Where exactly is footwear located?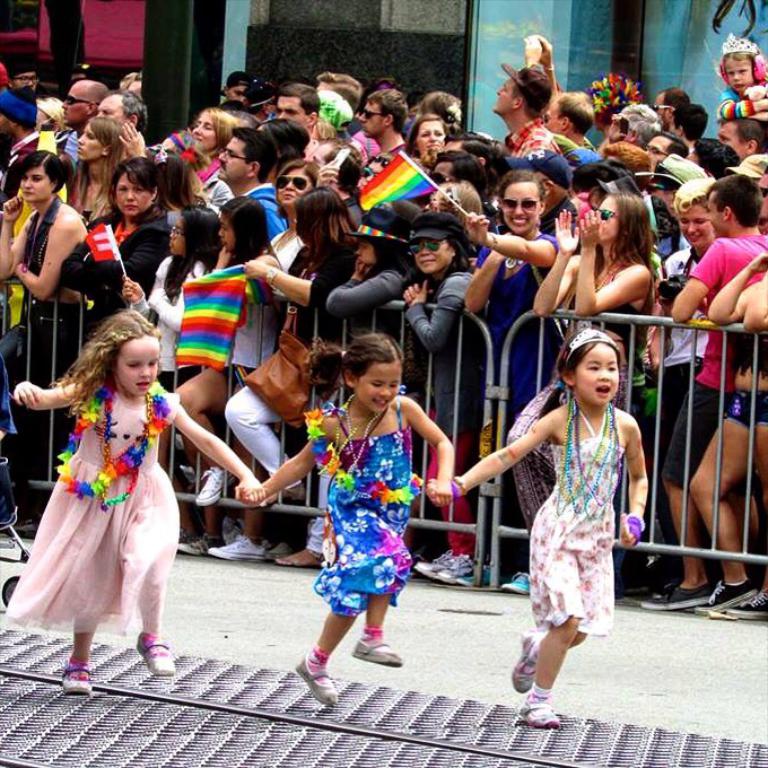
Its bounding box is x1=67, y1=651, x2=98, y2=696.
